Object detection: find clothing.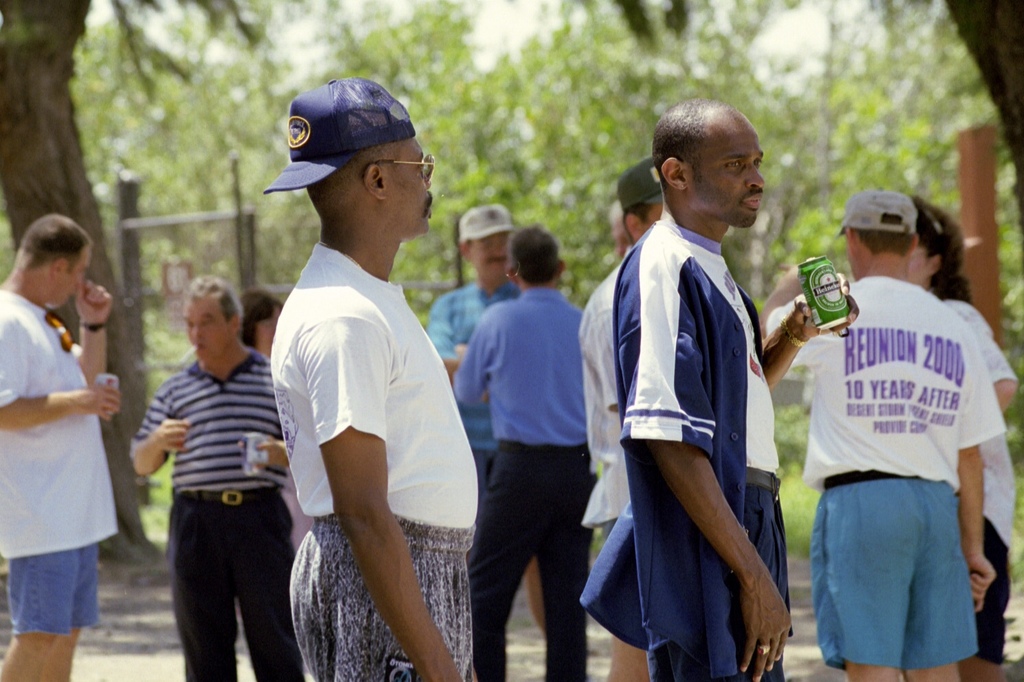
{"x1": 0, "y1": 289, "x2": 120, "y2": 629}.
